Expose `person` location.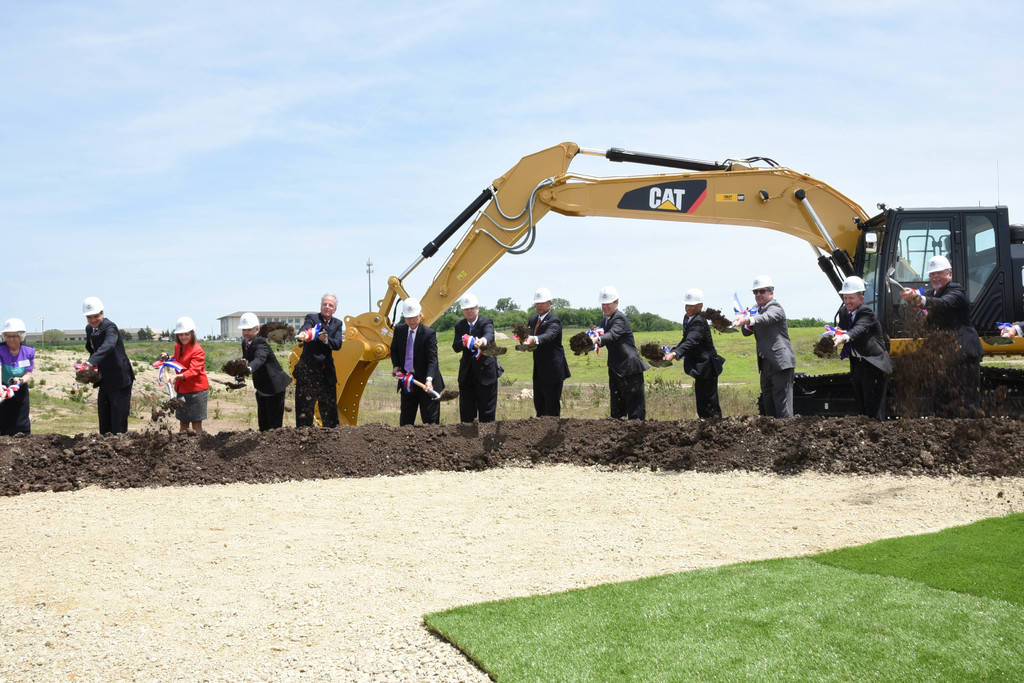
Exposed at 0:319:32:434.
